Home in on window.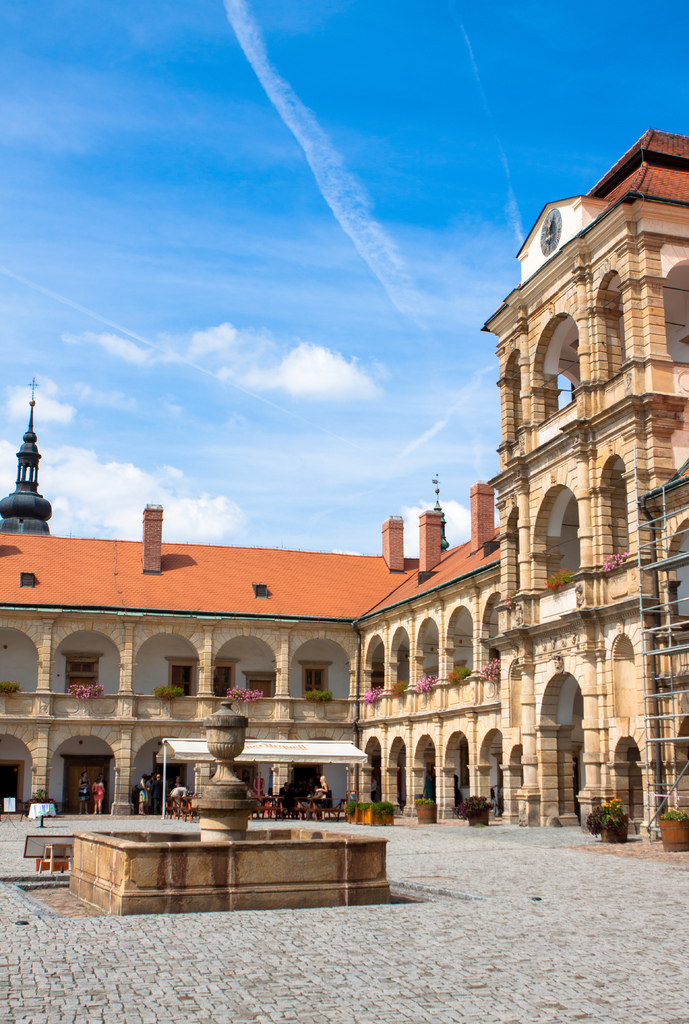
Homed in at box=[300, 665, 327, 700].
